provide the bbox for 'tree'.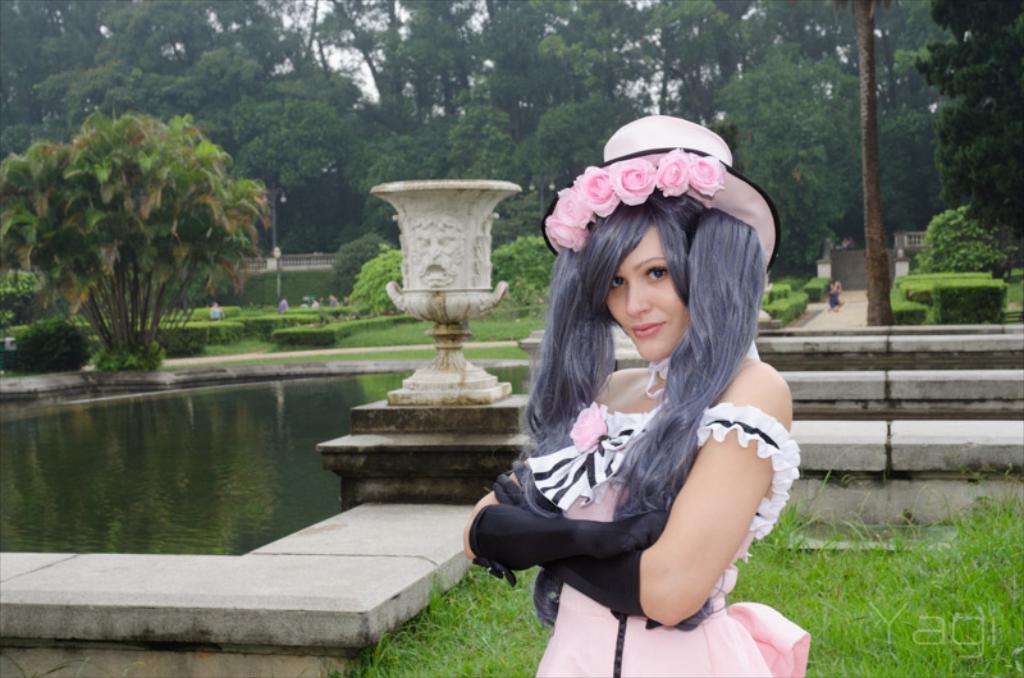
{"x1": 525, "y1": 90, "x2": 649, "y2": 247}.
